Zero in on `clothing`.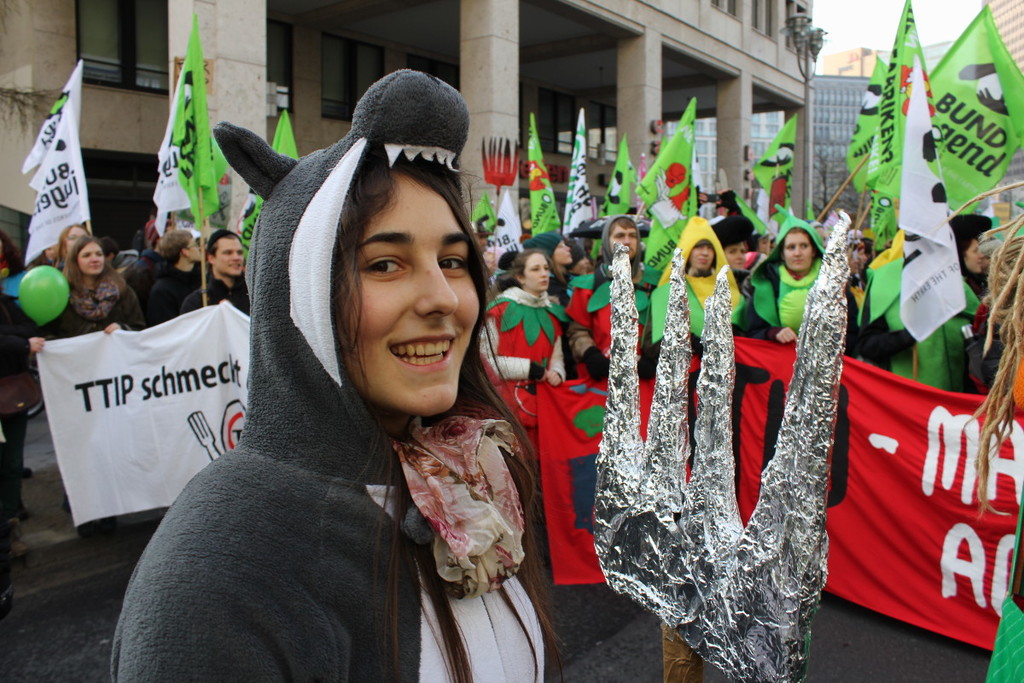
Zeroed in: bbox=[106, 70, 566, 682].
